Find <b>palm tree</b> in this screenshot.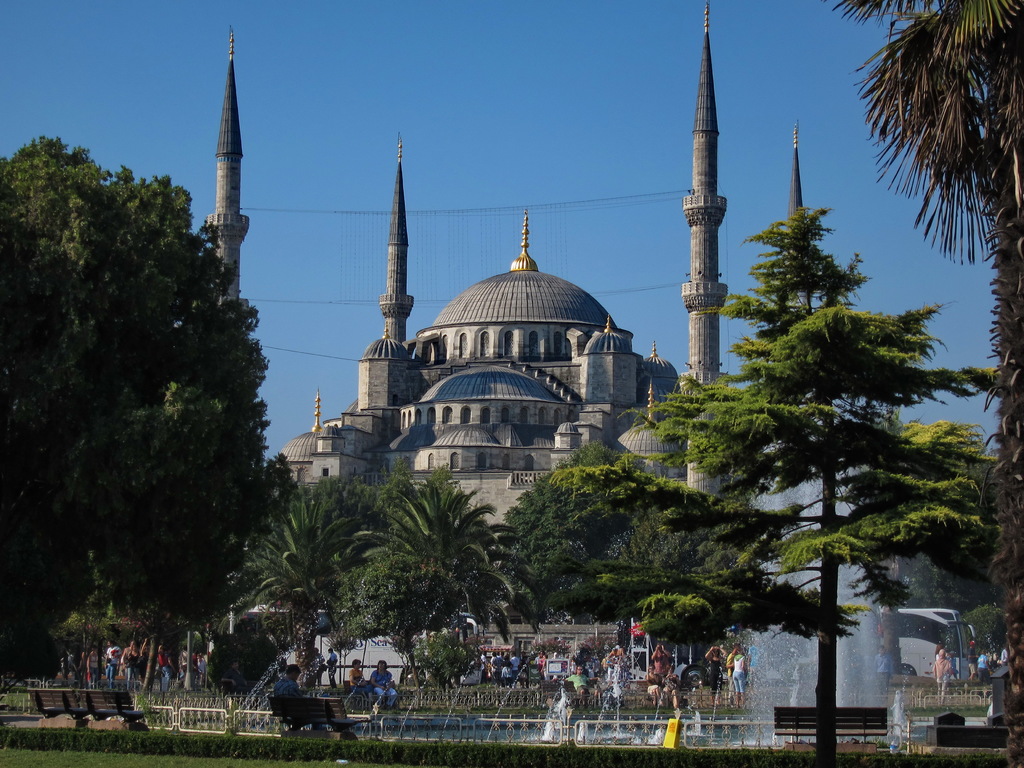
The bounding box for <b>palm tree</b> is [820, 3, 1023, 767].
